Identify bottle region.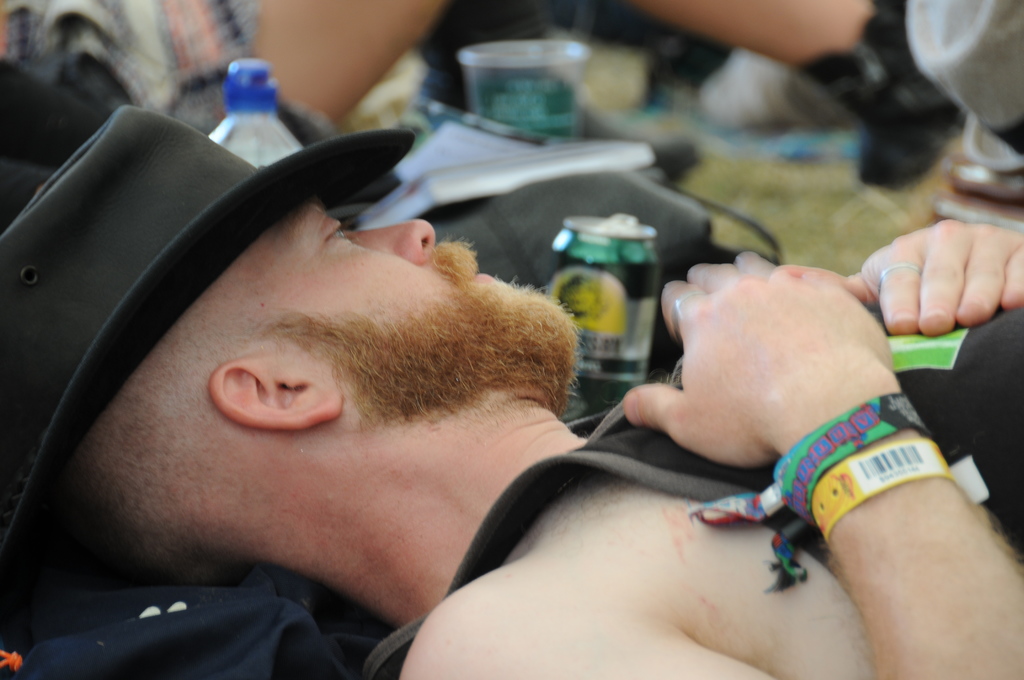
Region: bbox=[211, 58, 304, 171].
